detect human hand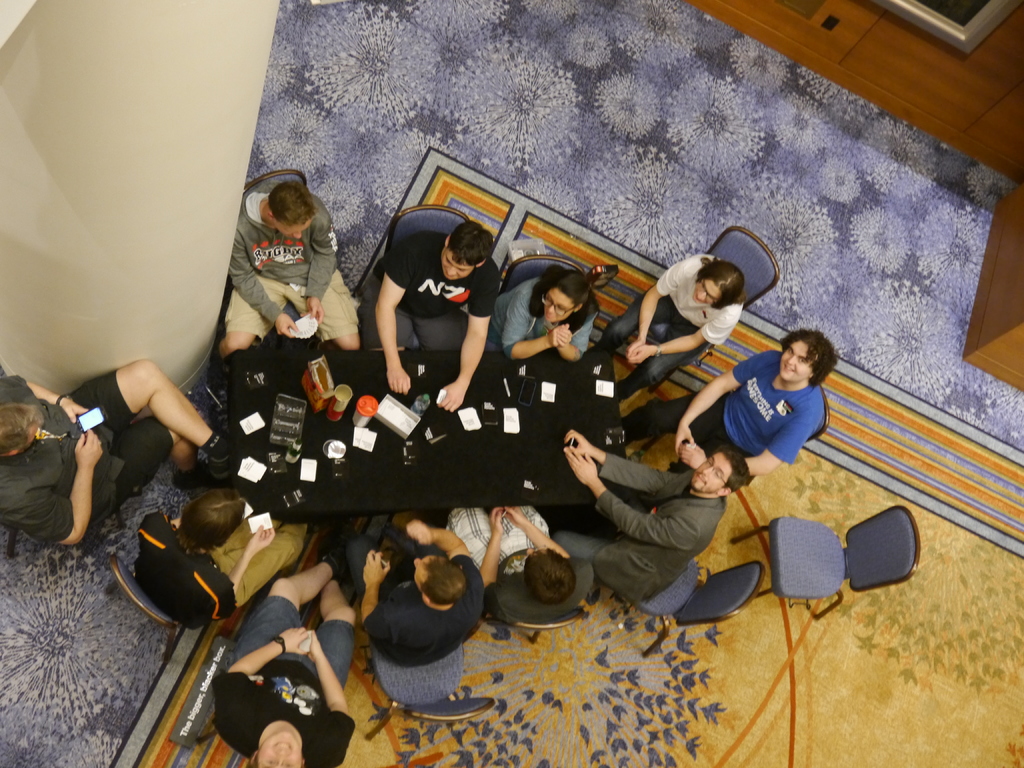
rect(548, 327, 568, 347)
